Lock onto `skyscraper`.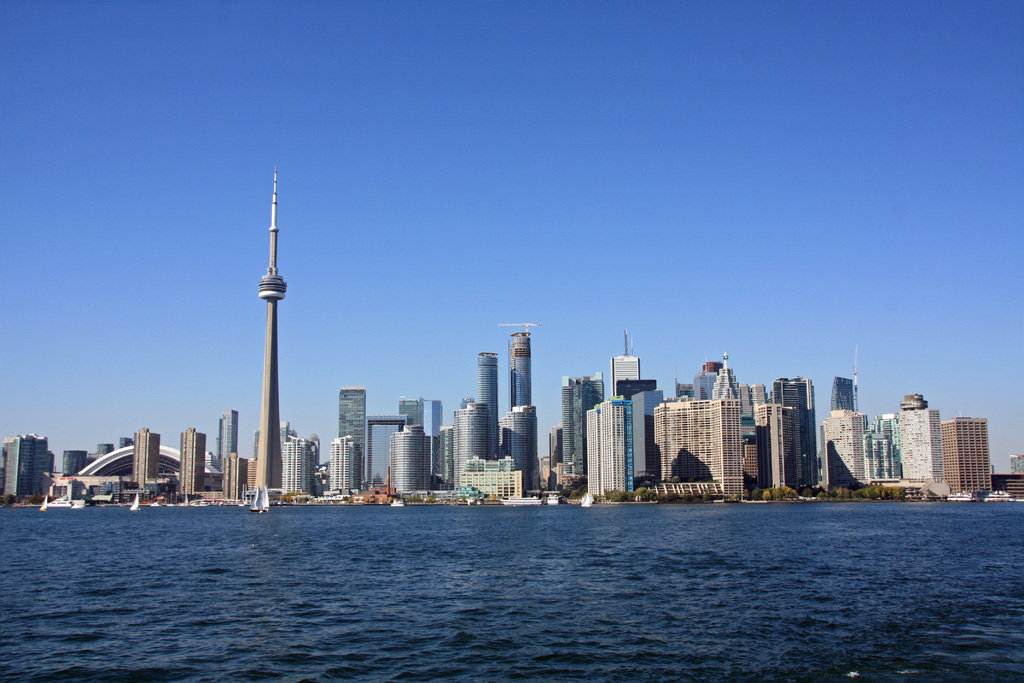
Locked: x1=402, y1=398, x2=433, y2=435.
